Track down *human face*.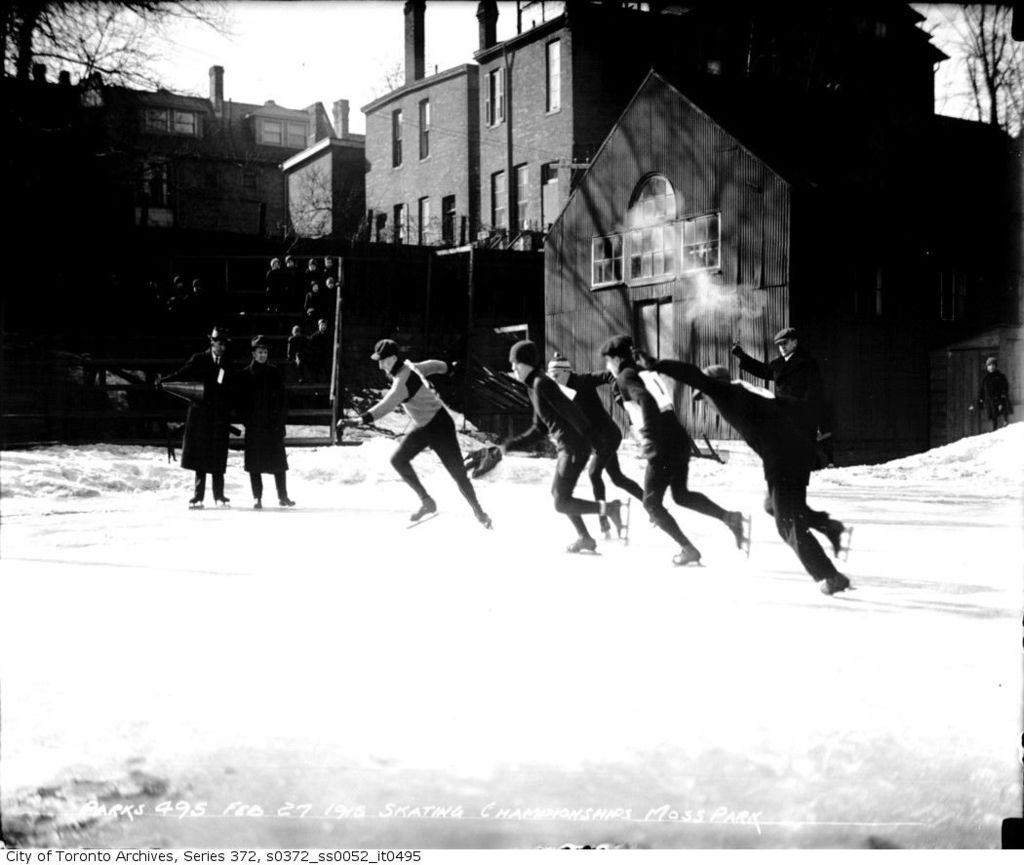
Tracked to box=[606, 359, 614, 375].
